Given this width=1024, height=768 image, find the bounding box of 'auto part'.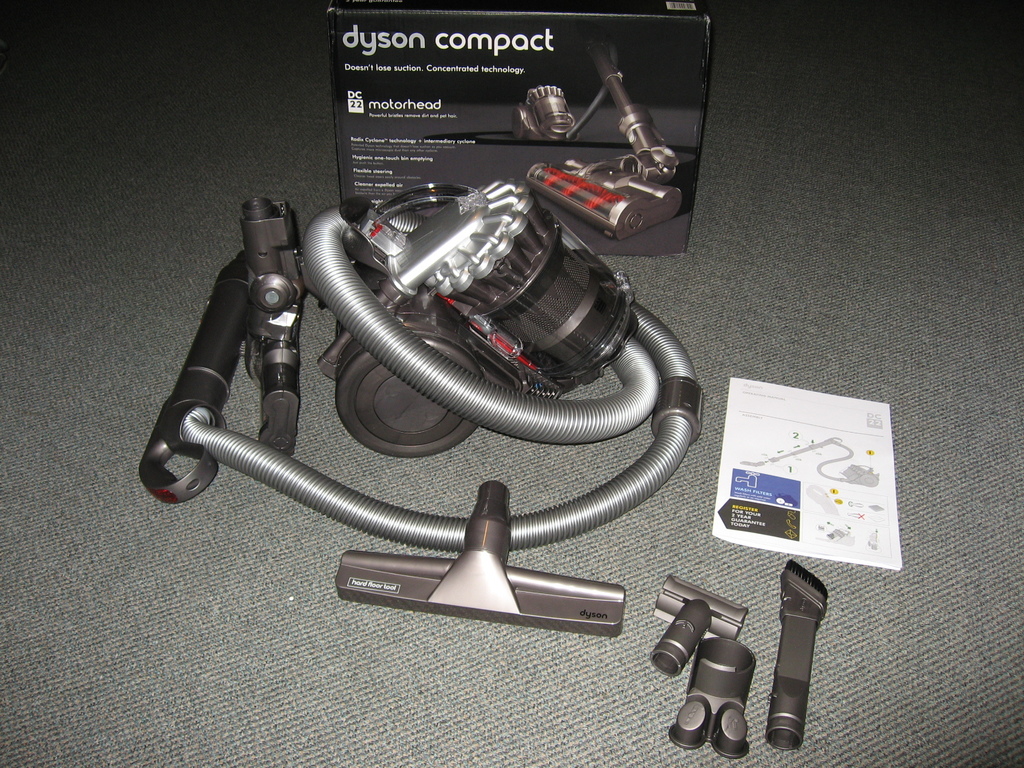
BBox(333, 479, 623, 634).
